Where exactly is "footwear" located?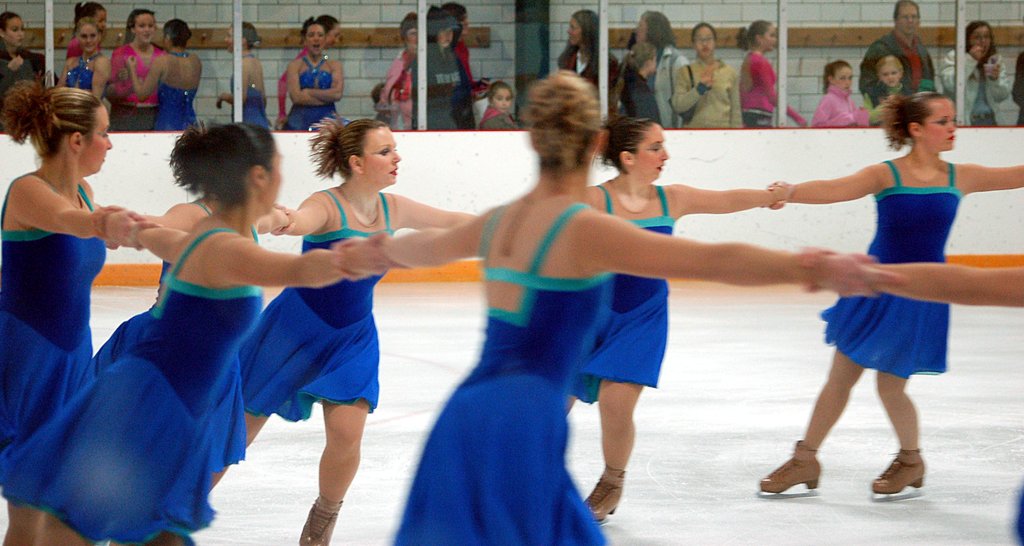
Its bounding box is x1=761 y1=442 x2=824 y2=492.
